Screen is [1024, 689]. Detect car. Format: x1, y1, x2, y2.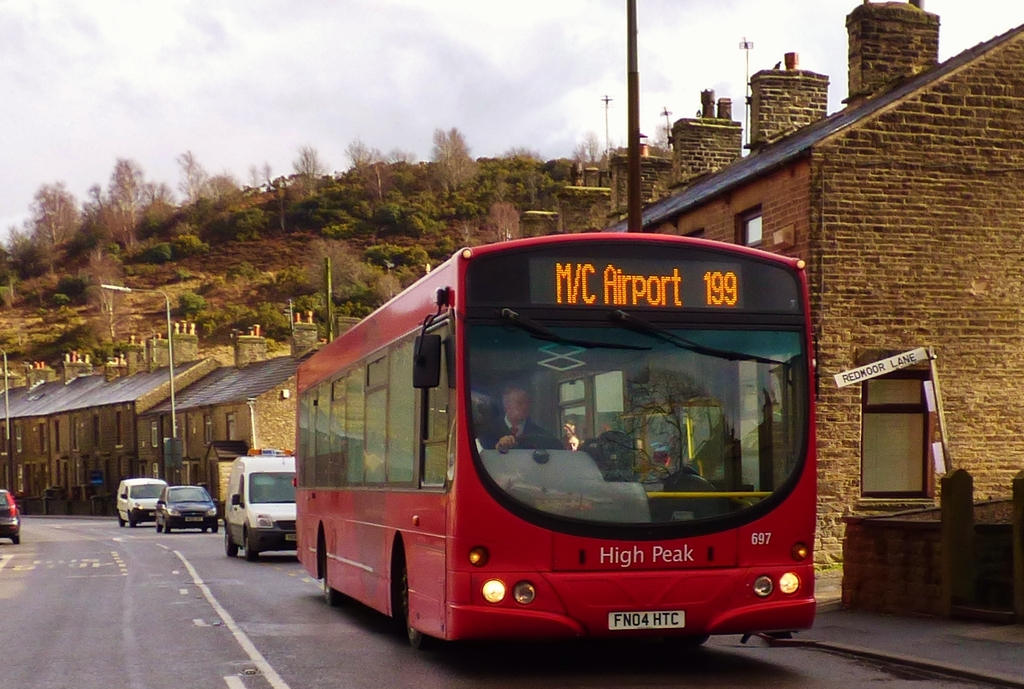
209, 465, 292, 566.
